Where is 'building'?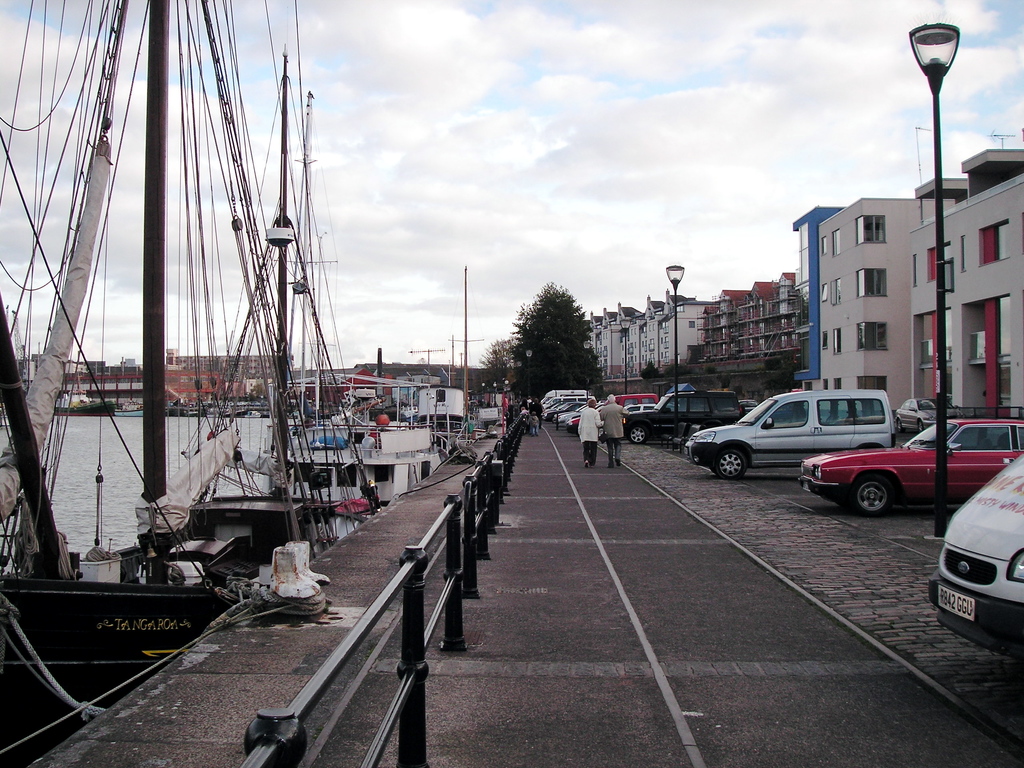
(683,275,802,415).
